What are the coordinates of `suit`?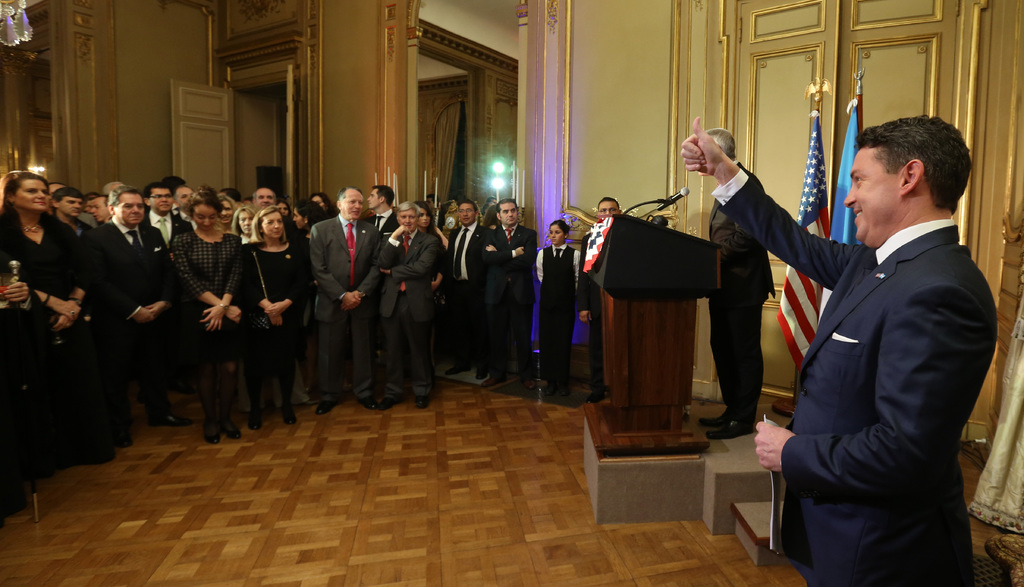
region(109, 211, 172, 390).
